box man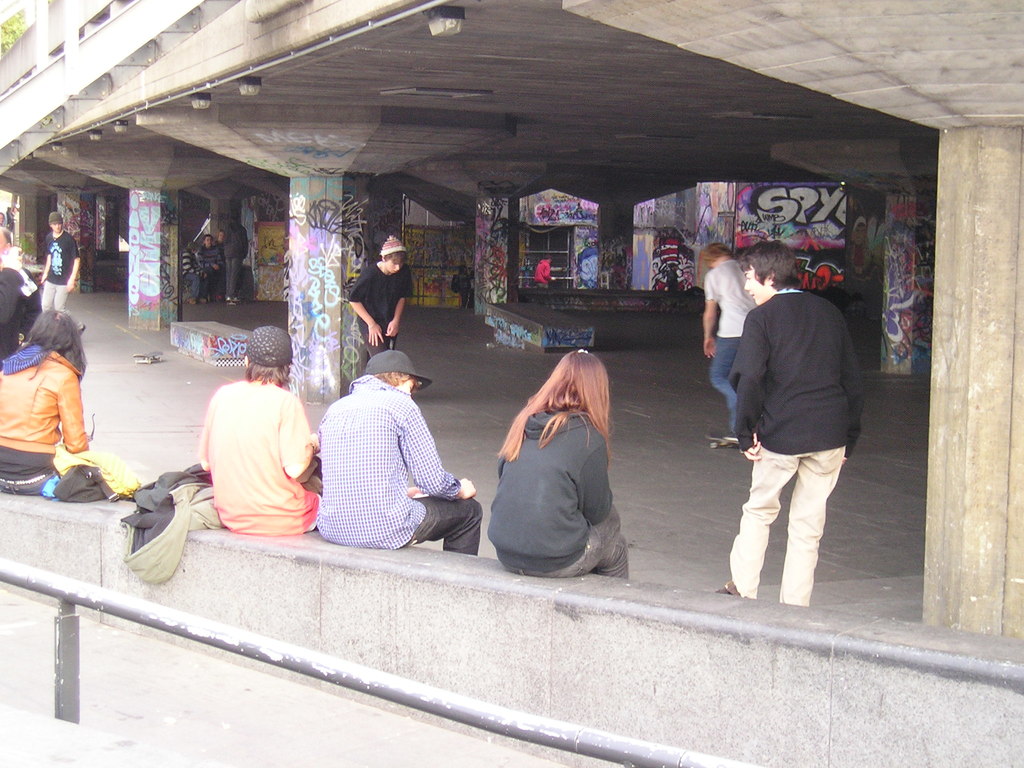
box(703, 244, 755, 451)
